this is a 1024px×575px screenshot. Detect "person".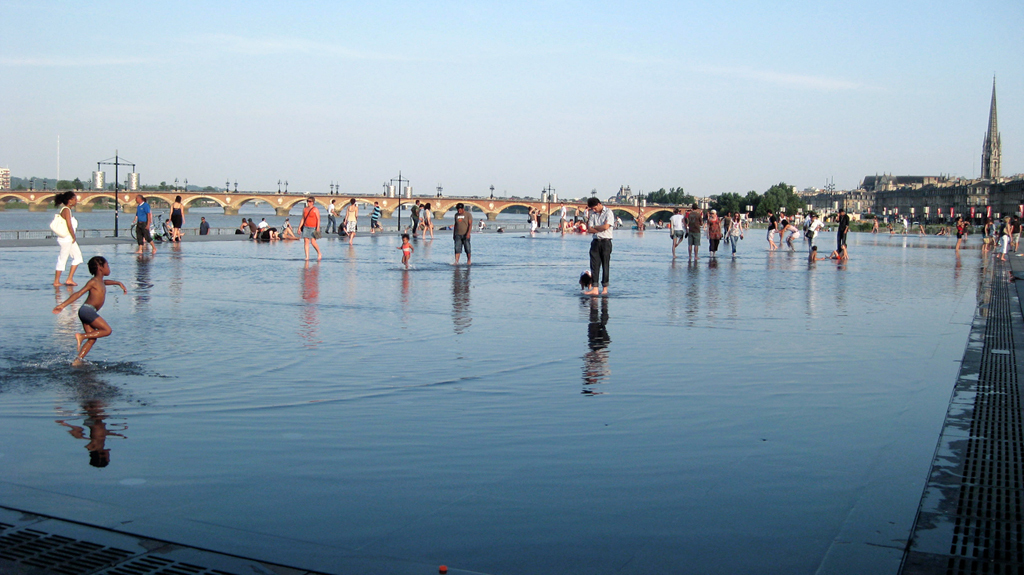
[left=828, top=240, right=849, bottom=256].
